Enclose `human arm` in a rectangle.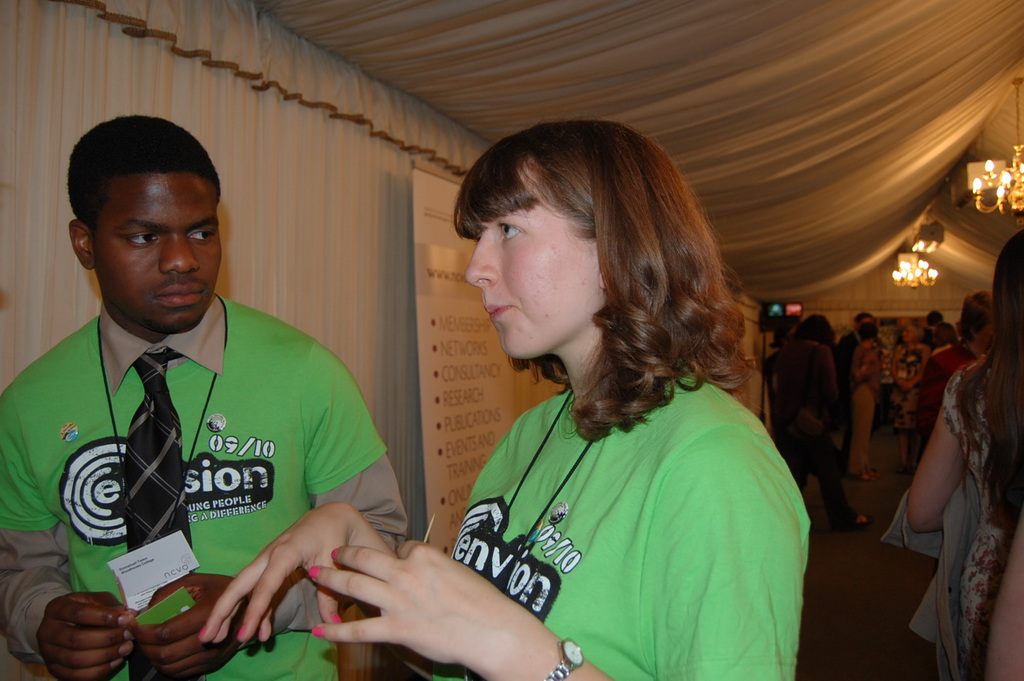
<bbox>977, 511, 1023, 680</bbox>.
